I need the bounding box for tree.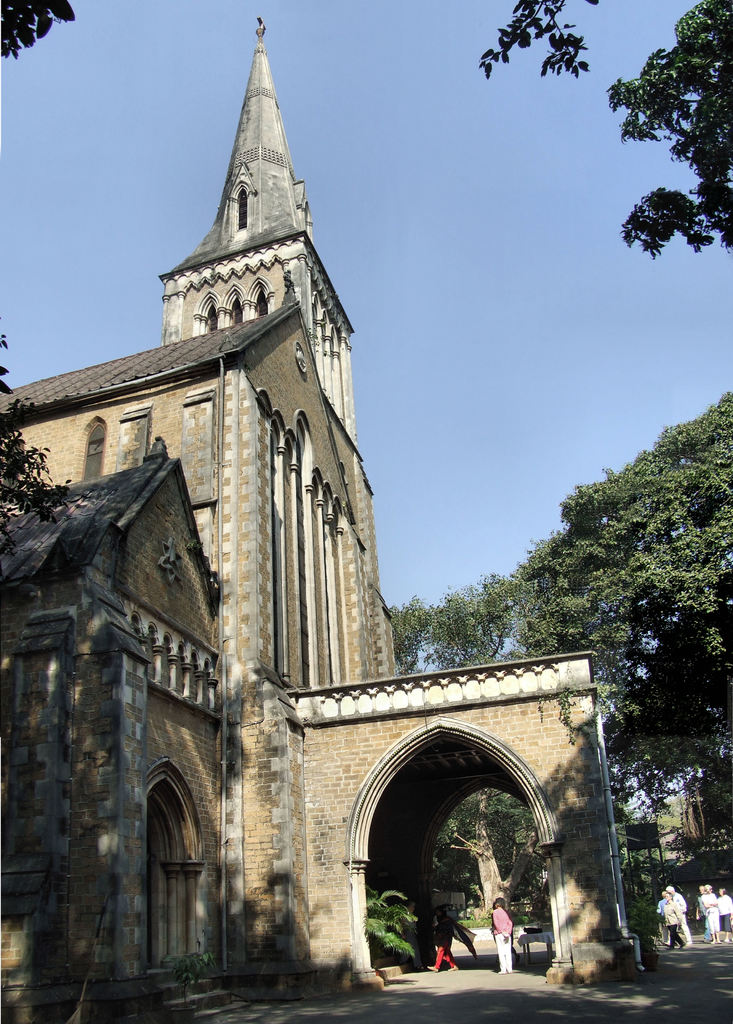
Here it is: box=[0, 337, 77, 560].
